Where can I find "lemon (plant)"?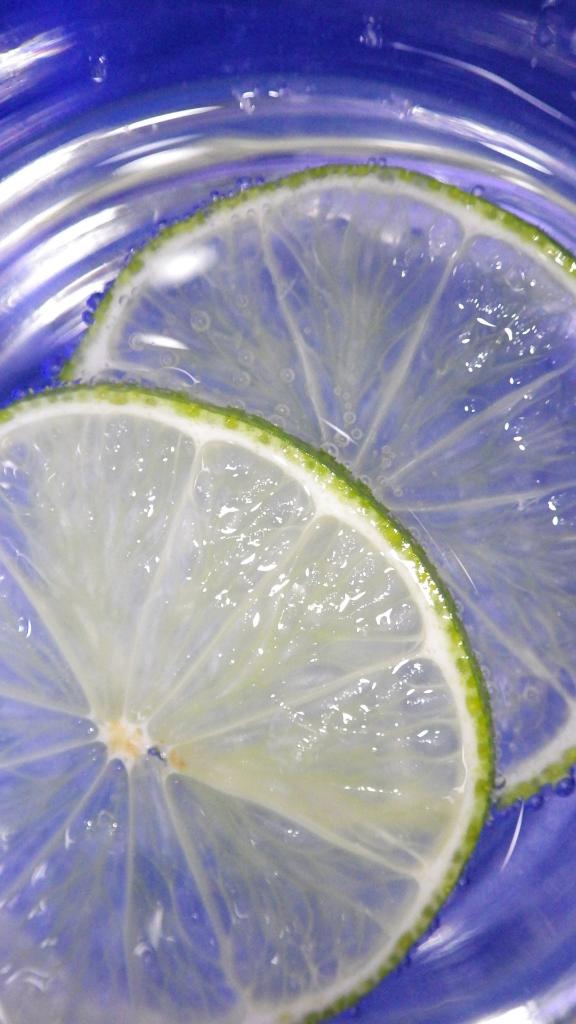
You can find it at (0,381,499,1023).
